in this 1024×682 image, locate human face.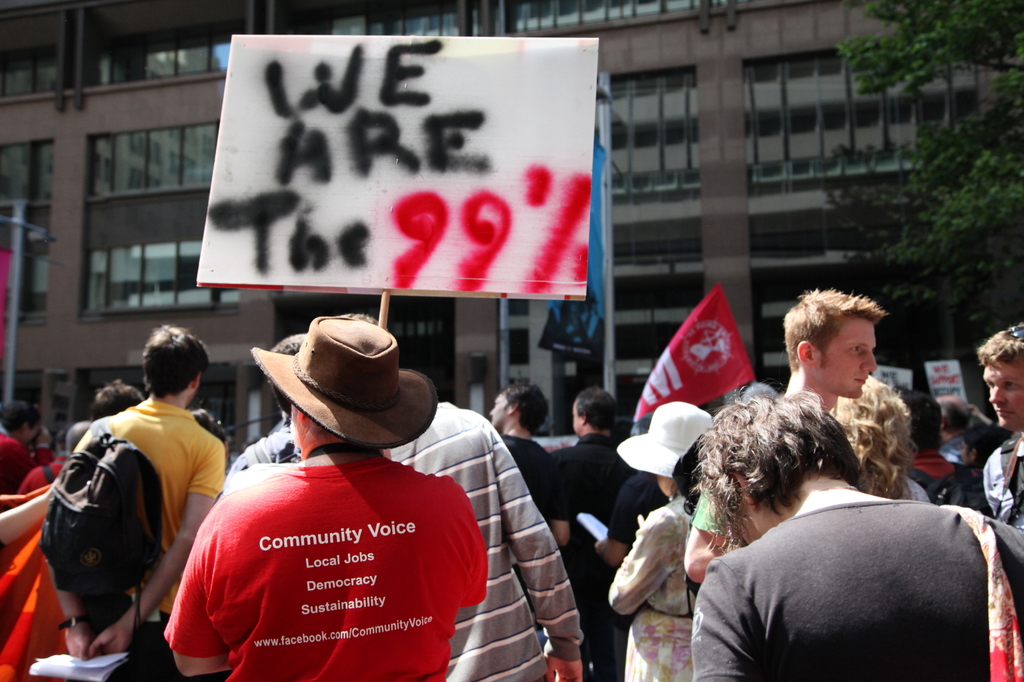
Bounding box: (981,361,1023,430).
